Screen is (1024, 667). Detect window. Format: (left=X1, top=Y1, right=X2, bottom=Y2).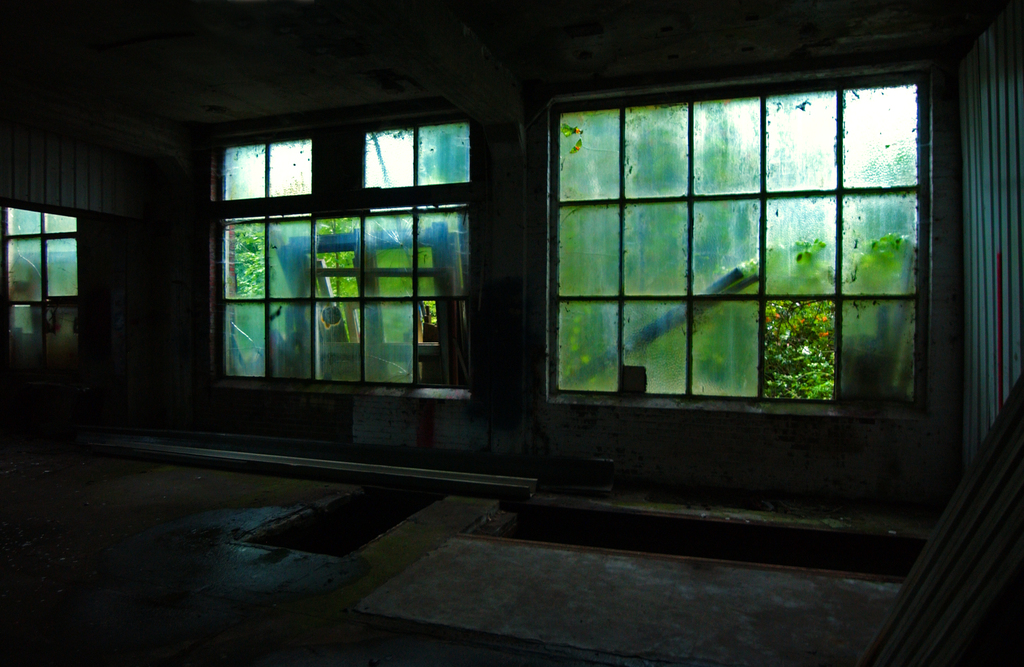
(left=0, top=195, right=104, bottom=375).
